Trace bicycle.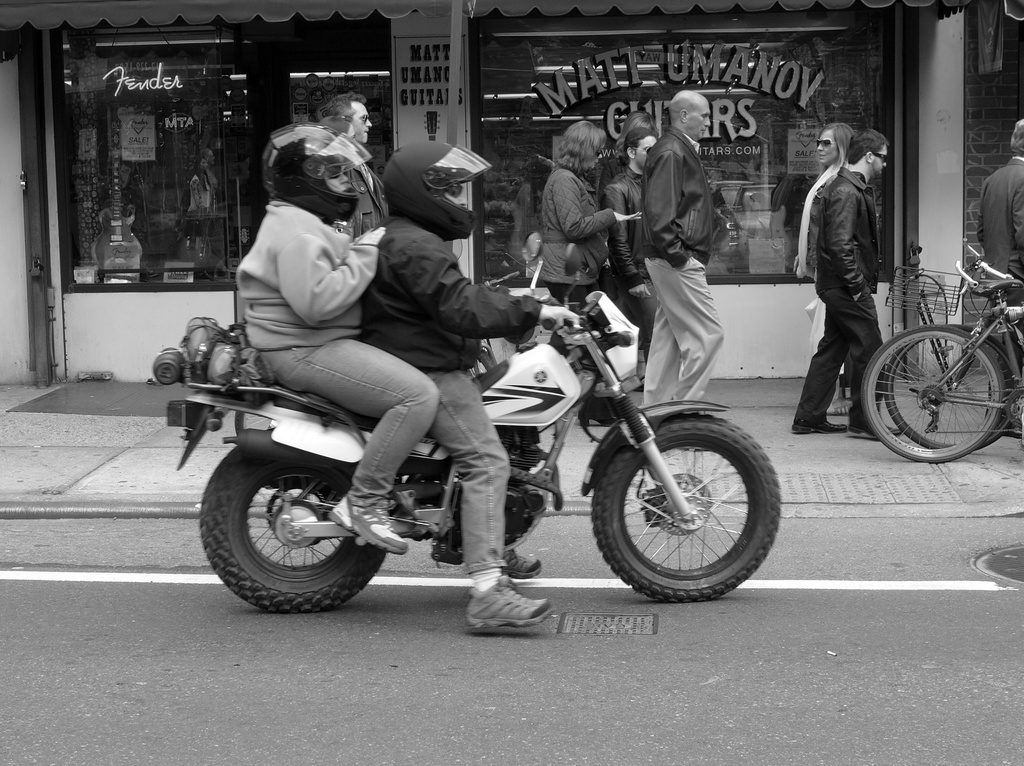
Traced to Rect(881, 288, 1023, 457).
